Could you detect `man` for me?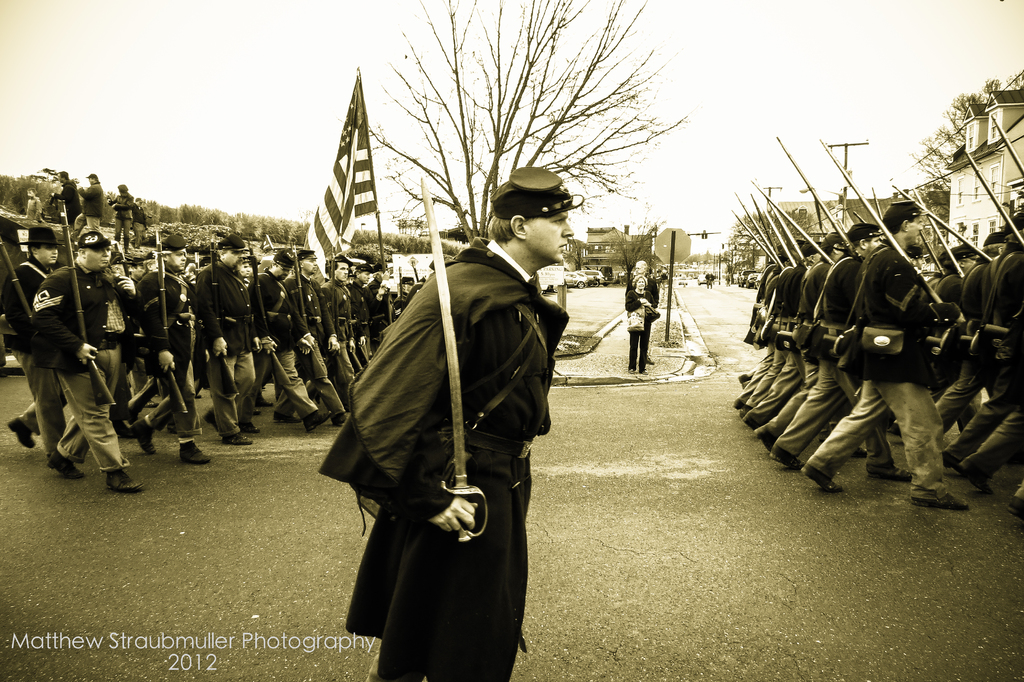
Detection result: <box>53,170,79,221</box>.
